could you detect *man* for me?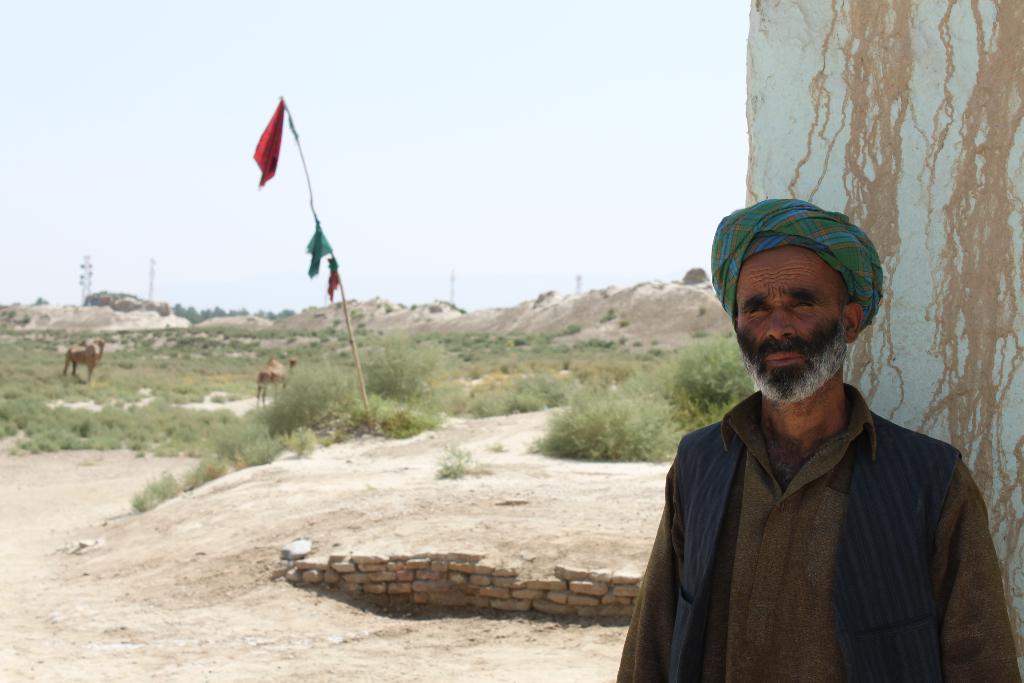
Detection result: box(618, 181, 991, 680).
